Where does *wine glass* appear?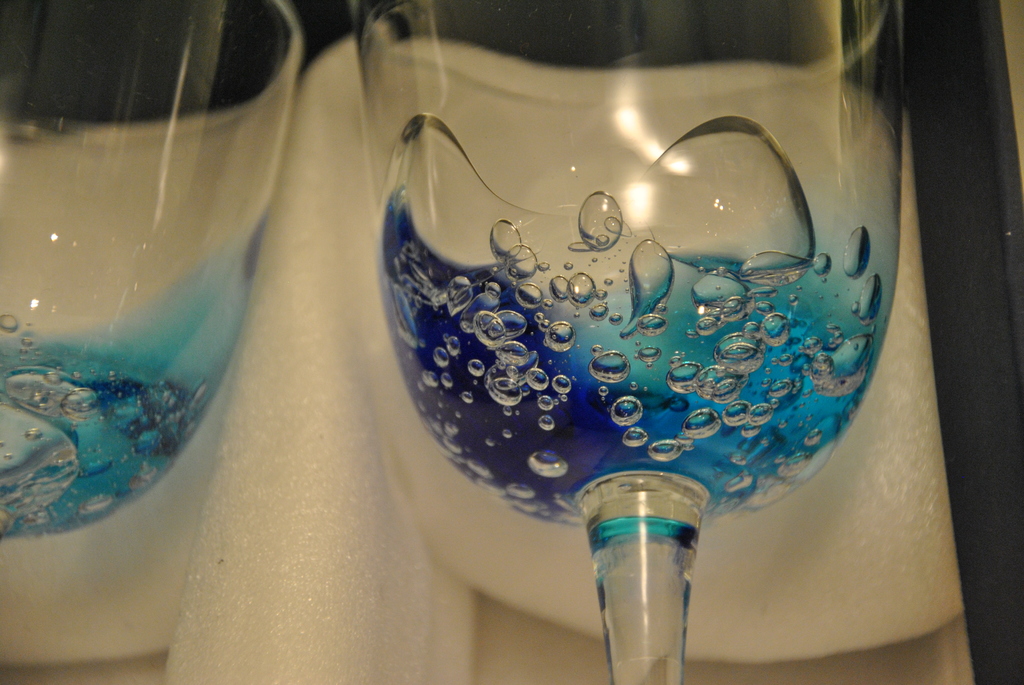
Appears at select_region(0, 0, 304, 537).
